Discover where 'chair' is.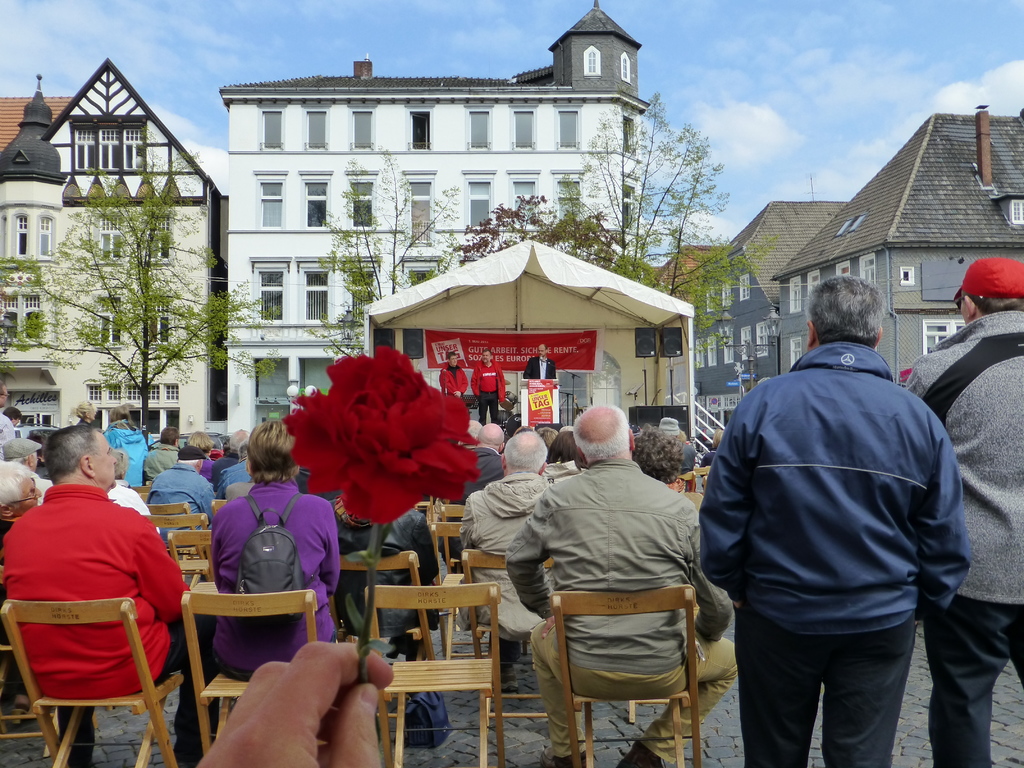
Discovered at (left=364, top=580, right=508, bottom=767).
